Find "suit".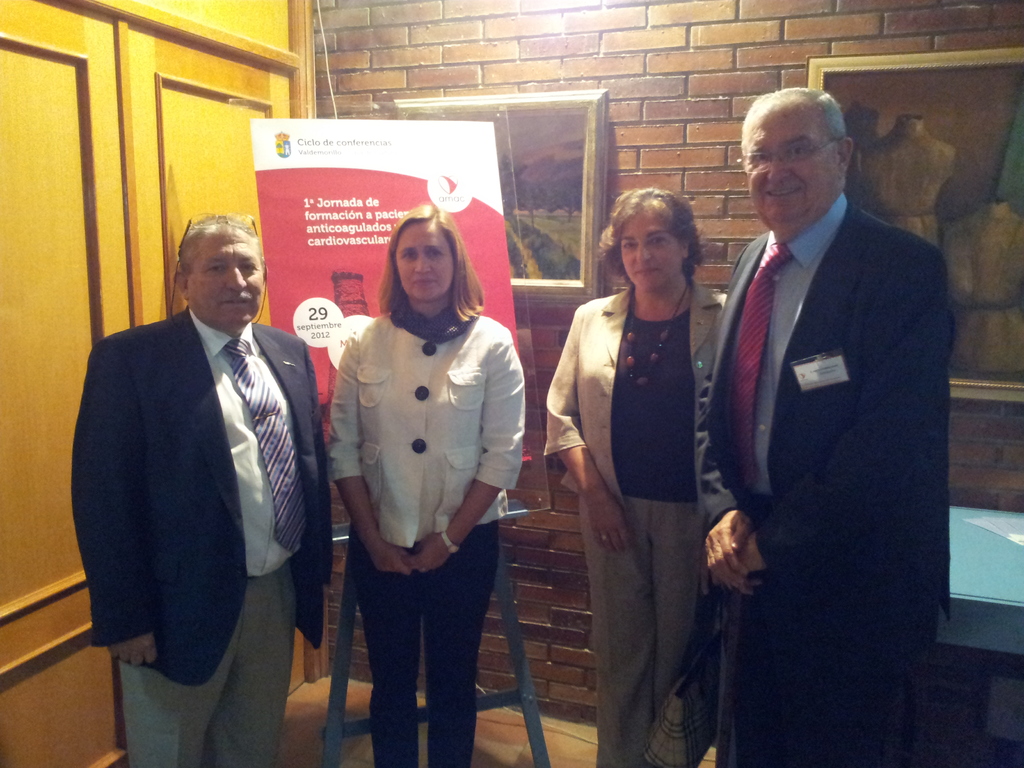
{"x1": 77, "y1": 204, "x2": 325, "y2": 766}.
